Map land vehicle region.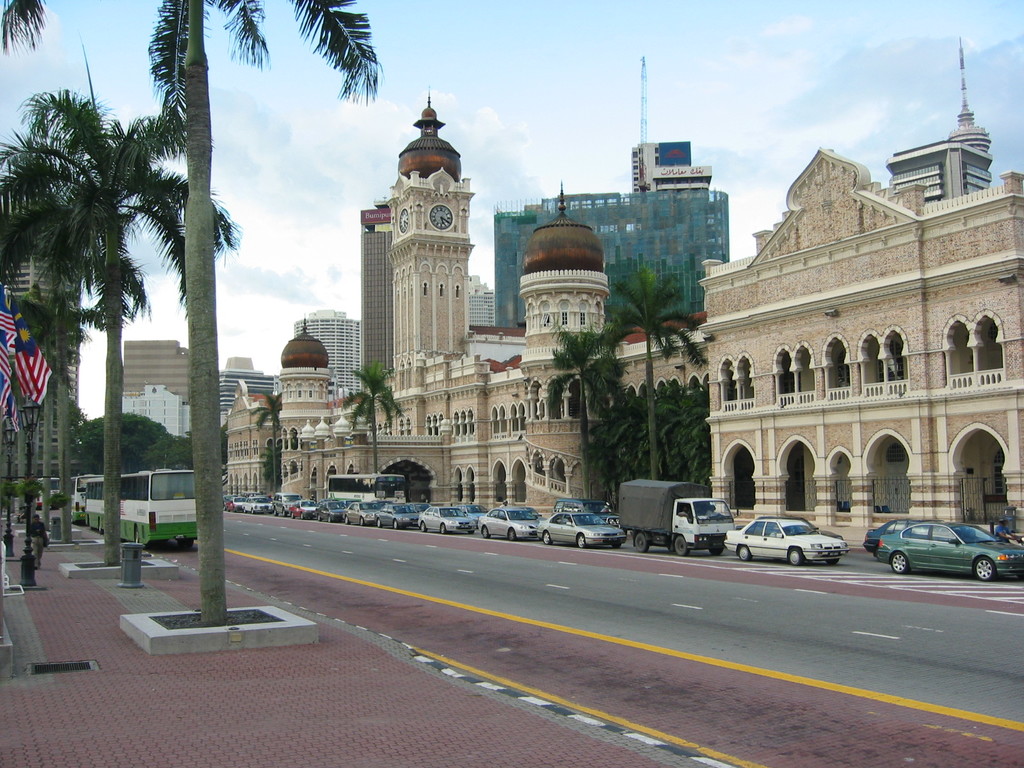
Mapped to (84, 470, 197, 547).
